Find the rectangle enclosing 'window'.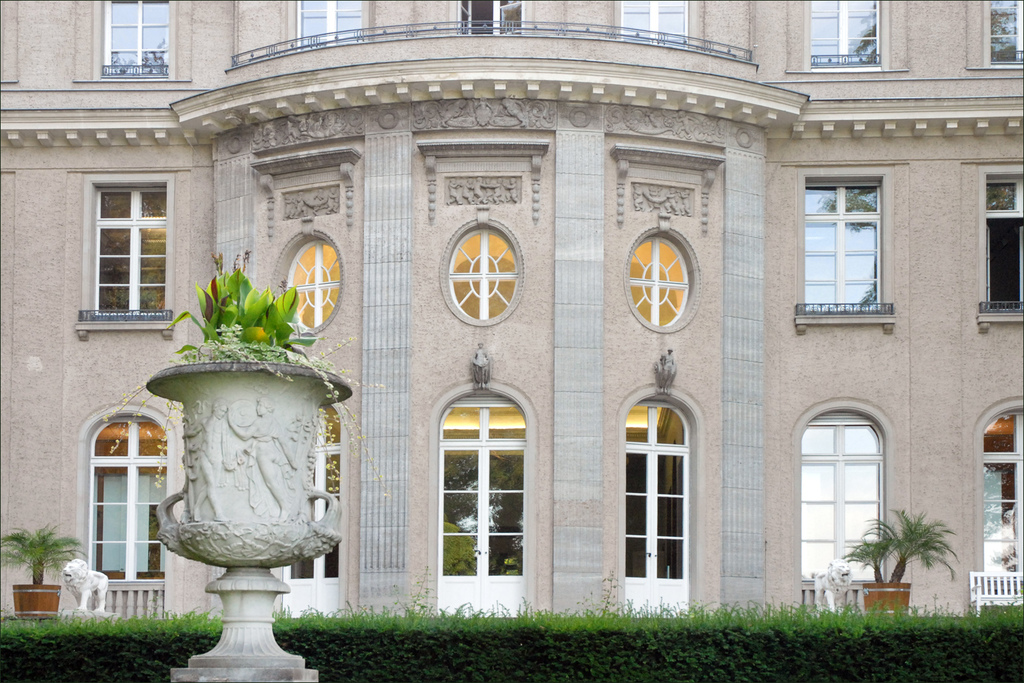
797/413/887/612.
